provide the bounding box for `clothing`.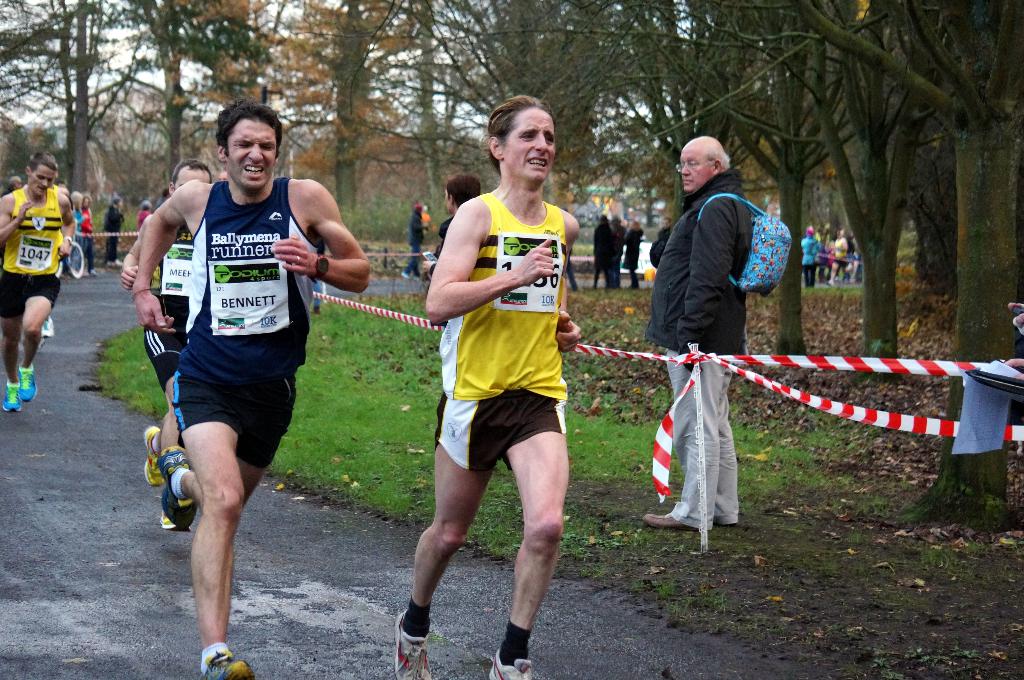
bbox=(134, 209, 151, 232).
